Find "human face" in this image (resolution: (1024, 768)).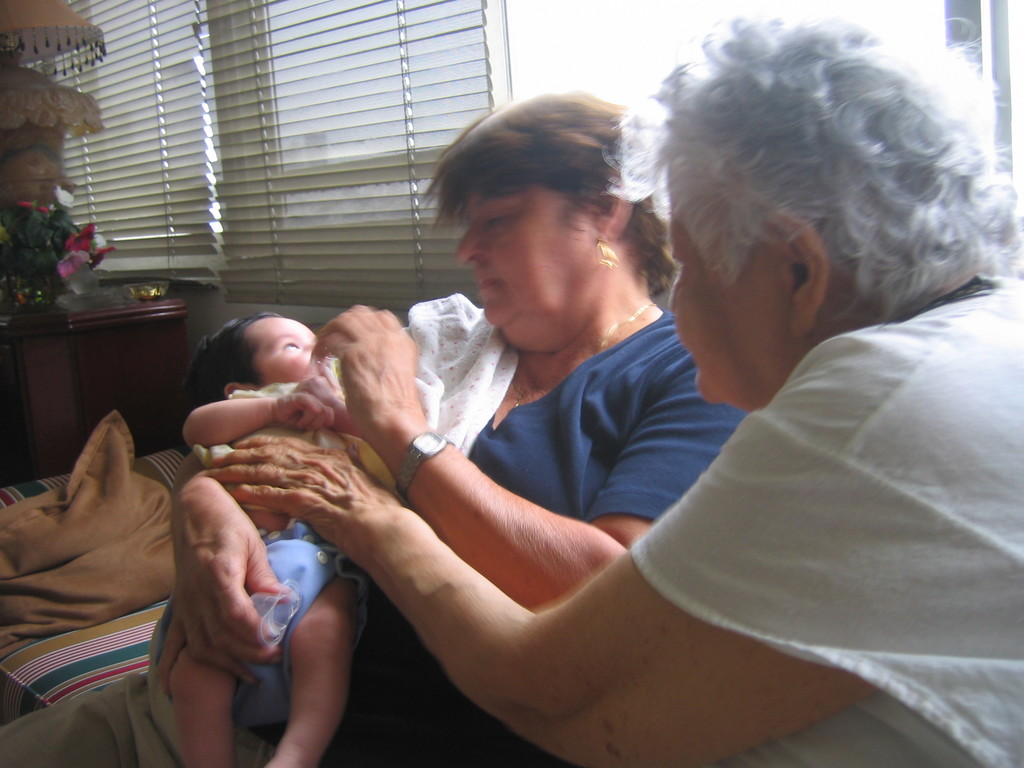
<region>259, 316, 317, 394</region>.
